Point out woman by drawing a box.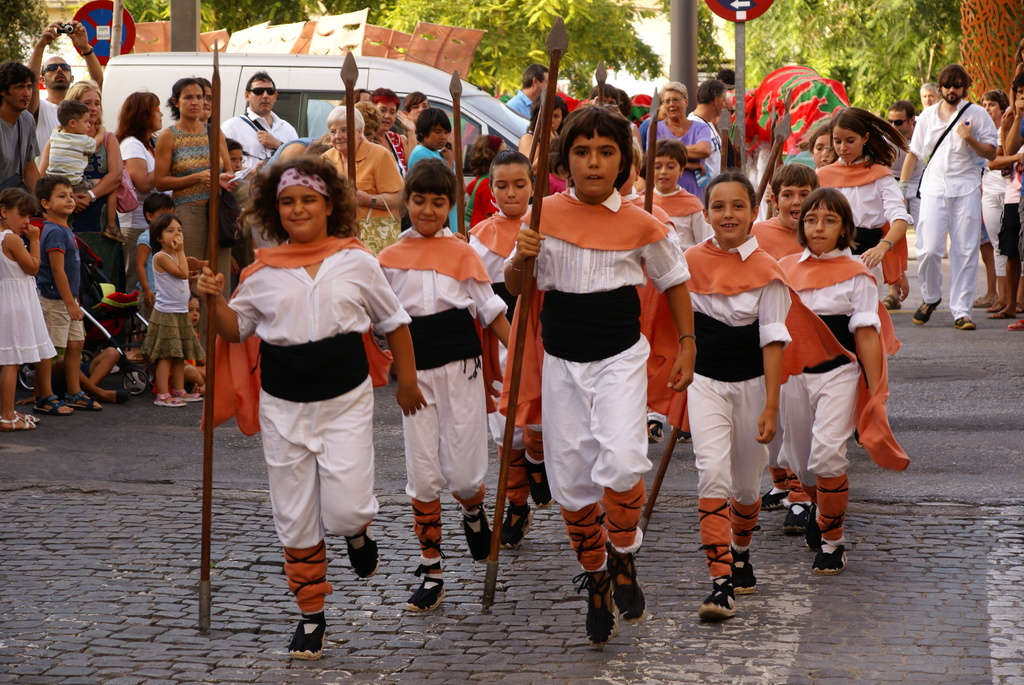
<box>368,83,408,162</box>.
